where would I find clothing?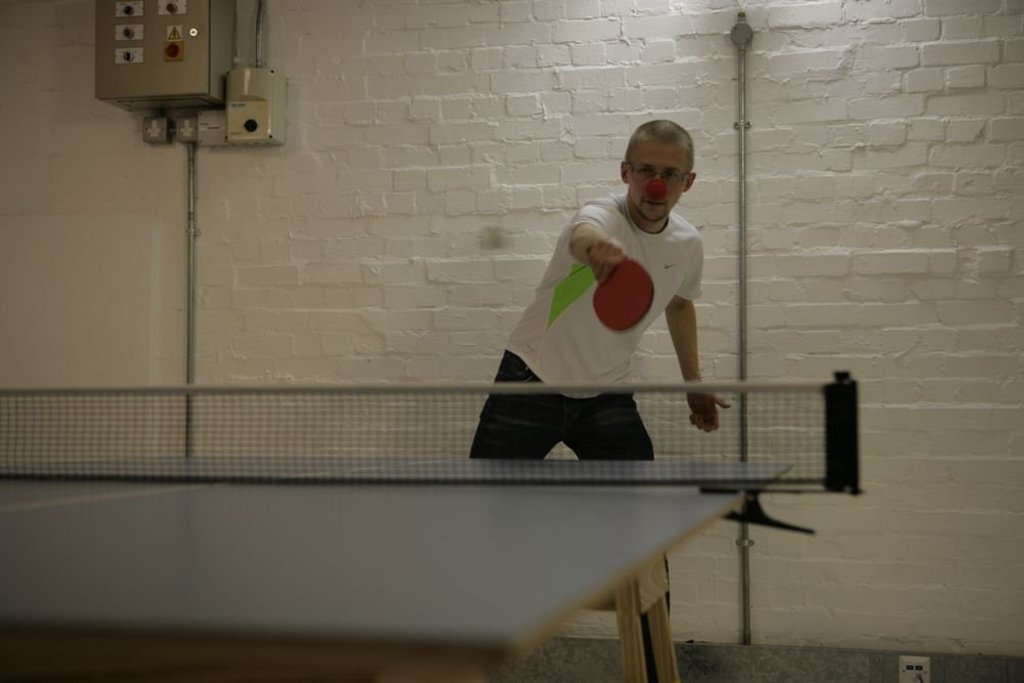
At [459, 198, 710, 463].
